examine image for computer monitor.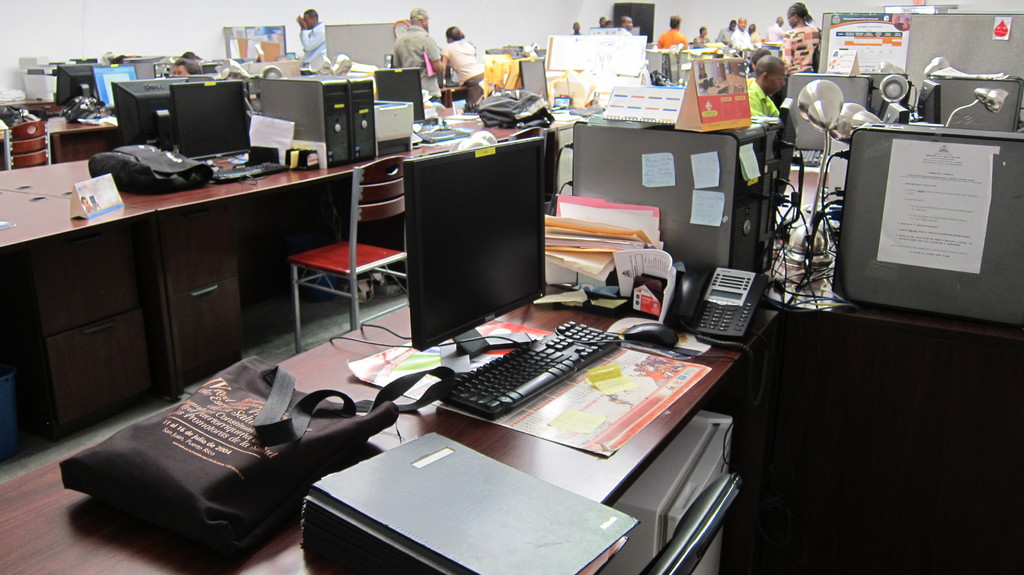
Examination result: (110,73,177,149).
